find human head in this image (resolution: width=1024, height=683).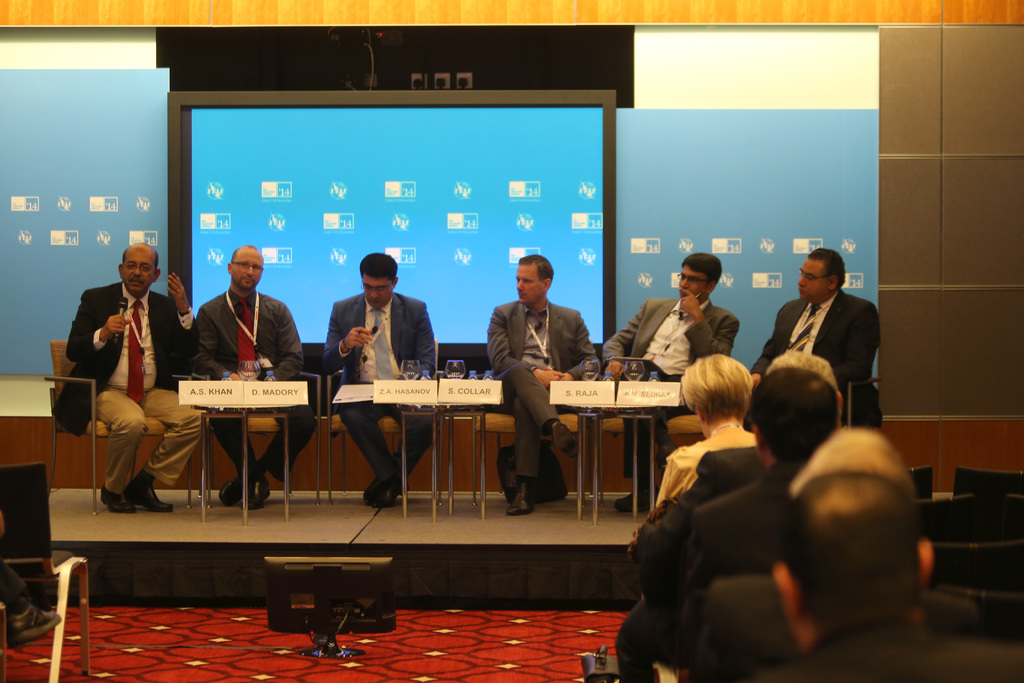
box(118, 240, 163, 297).
